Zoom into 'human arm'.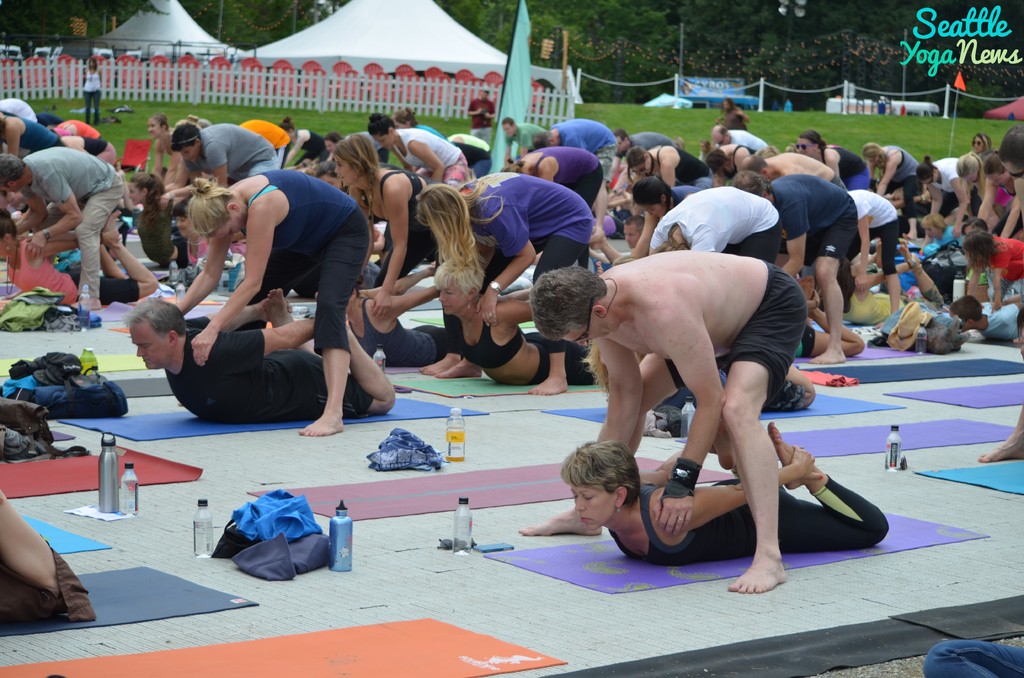
Zoom target: {"x1": 660, "y1": 309, "x2": 726, "y2": 533}.
